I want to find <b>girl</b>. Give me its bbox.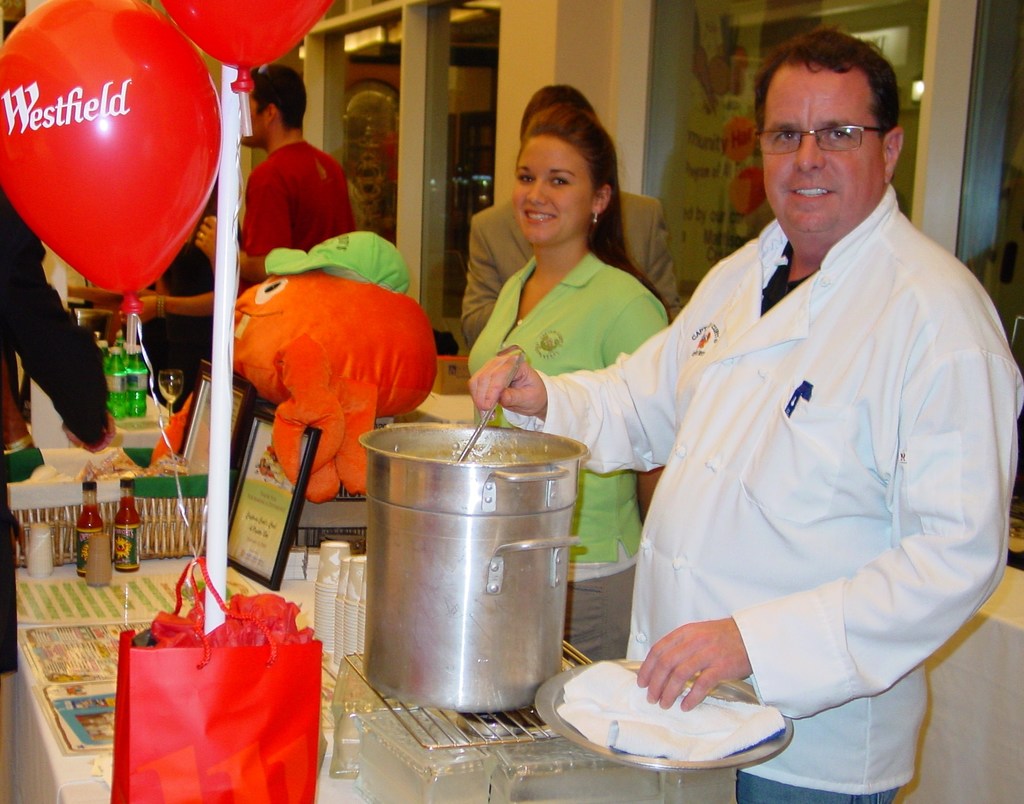
(x1=468, y1=103, x2=666, y2=661).
